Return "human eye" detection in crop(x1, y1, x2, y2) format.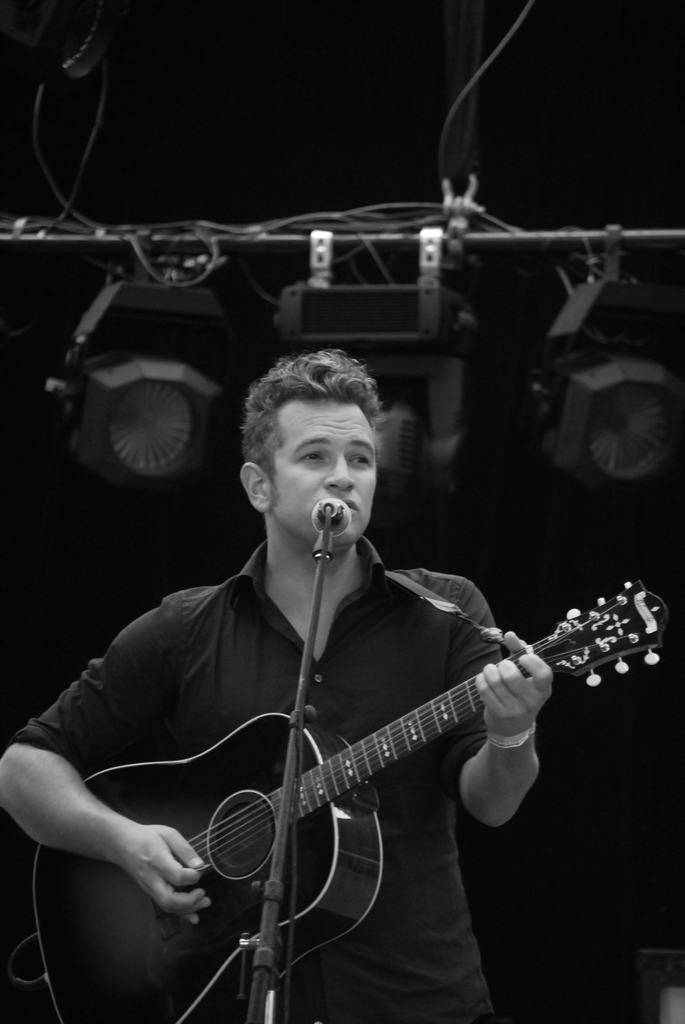
crop(296, 445, 326, 466).
